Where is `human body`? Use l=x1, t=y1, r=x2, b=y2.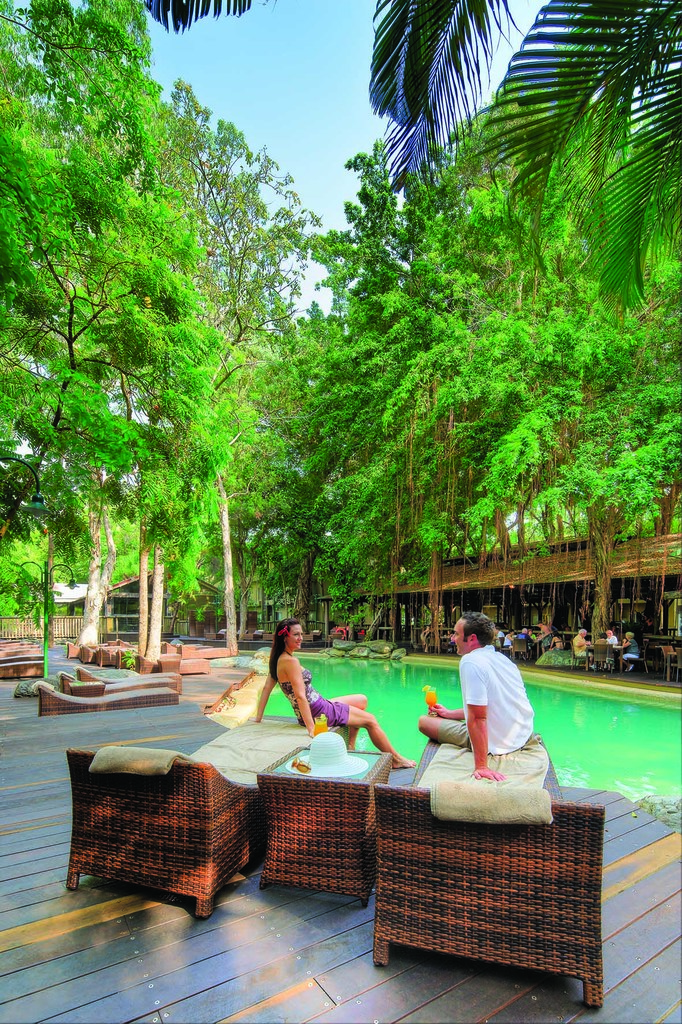
l=251, t=615, r=413, b=776.
